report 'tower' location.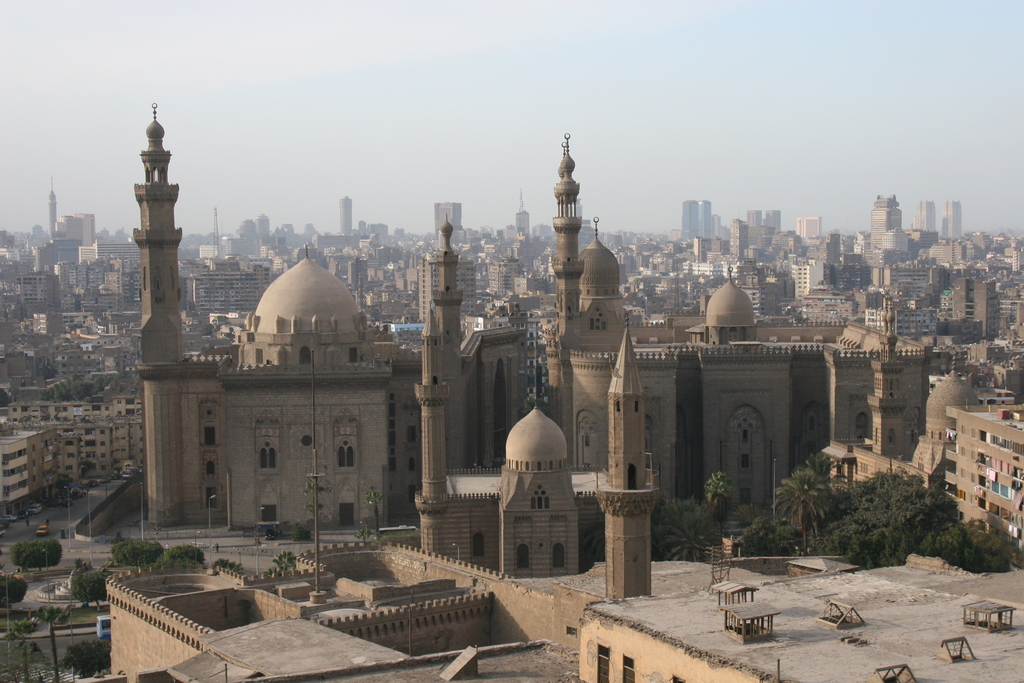
Report: <region>515, 192, 531, 240</region>.
